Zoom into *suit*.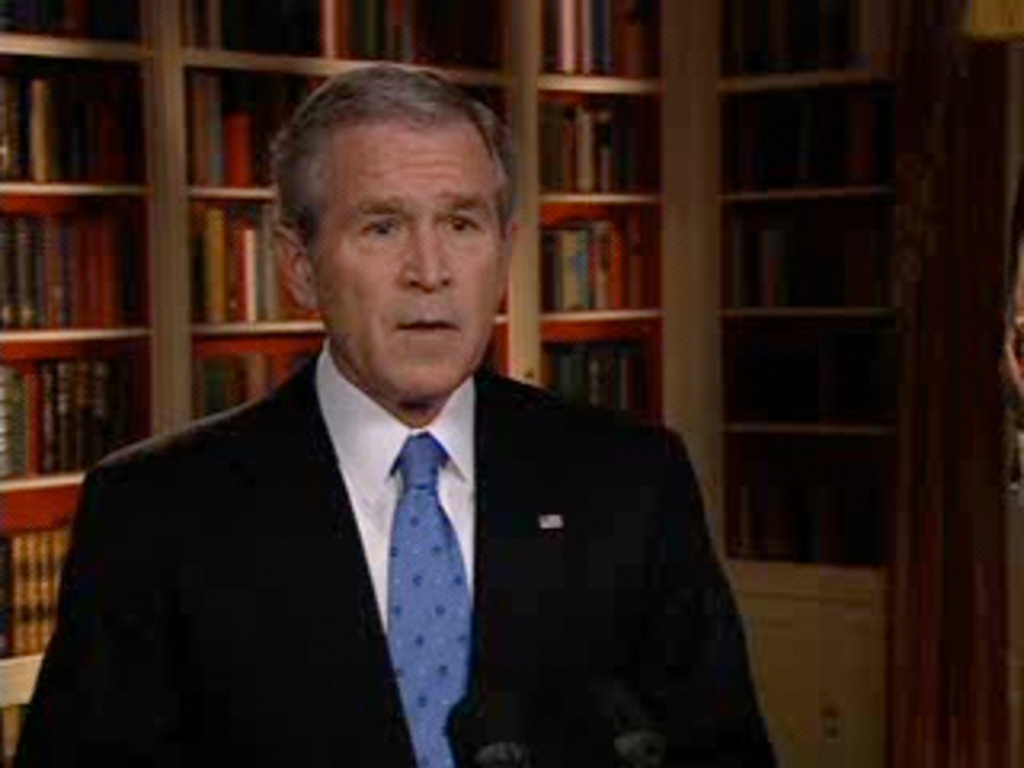
Zoom target: BBox(38, 269, 758, 762).
